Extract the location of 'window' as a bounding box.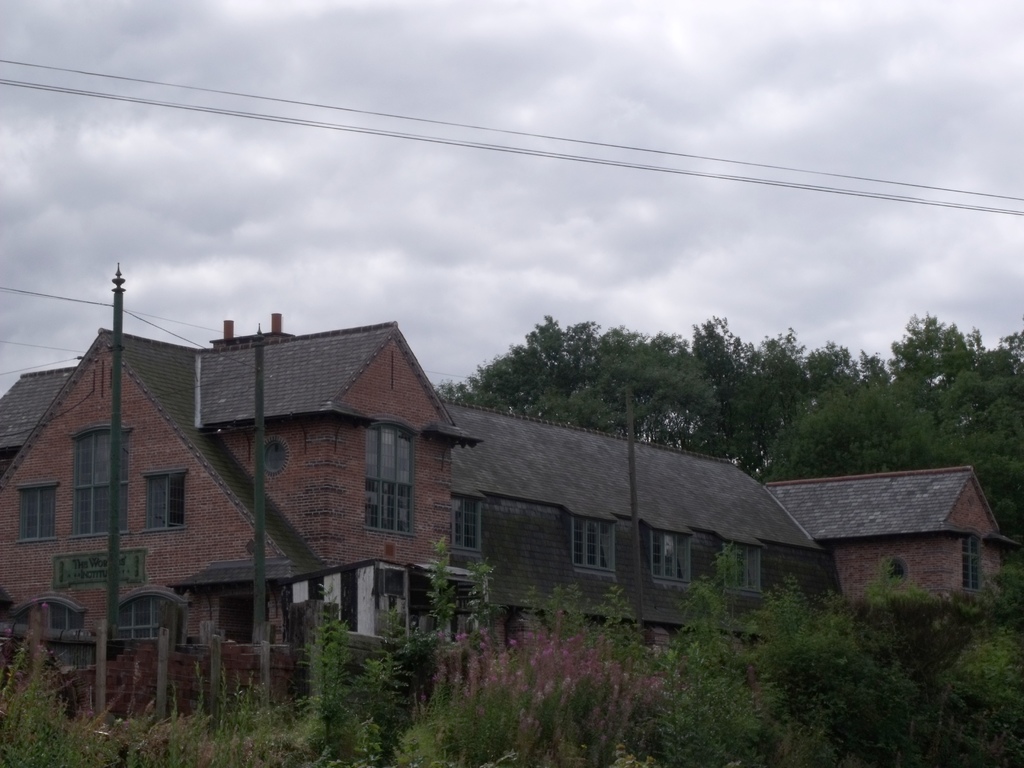
451, 503, 479, 547.
